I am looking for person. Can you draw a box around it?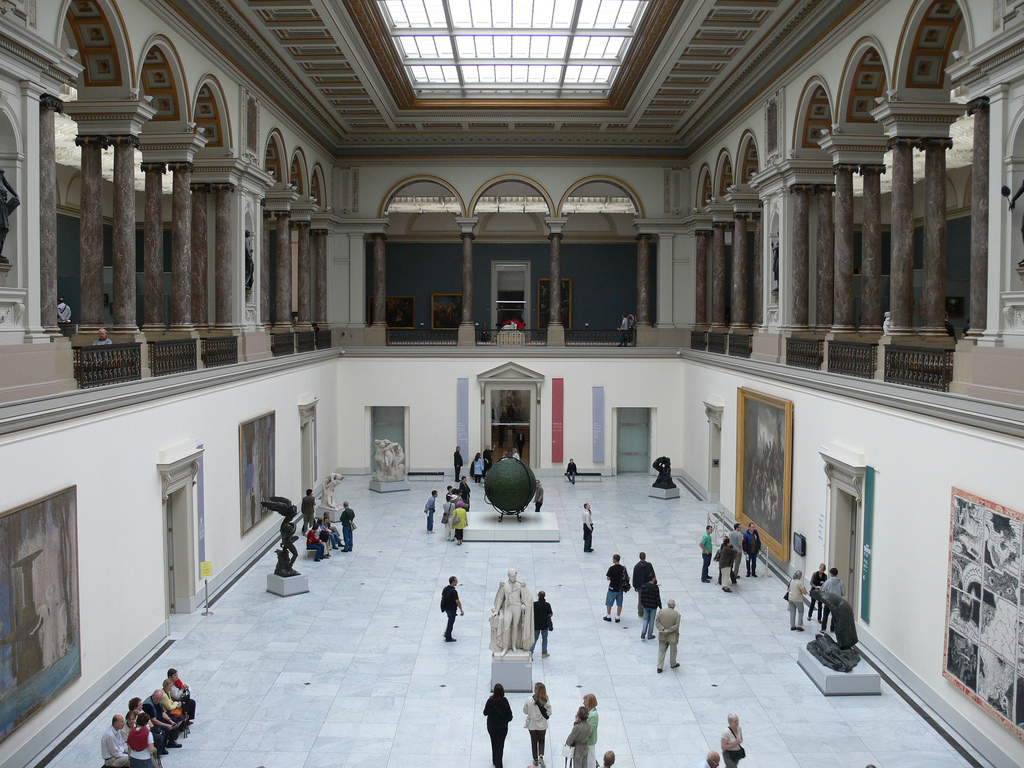
Sure, the bounding box is detection(560, 706, 591, 767).
